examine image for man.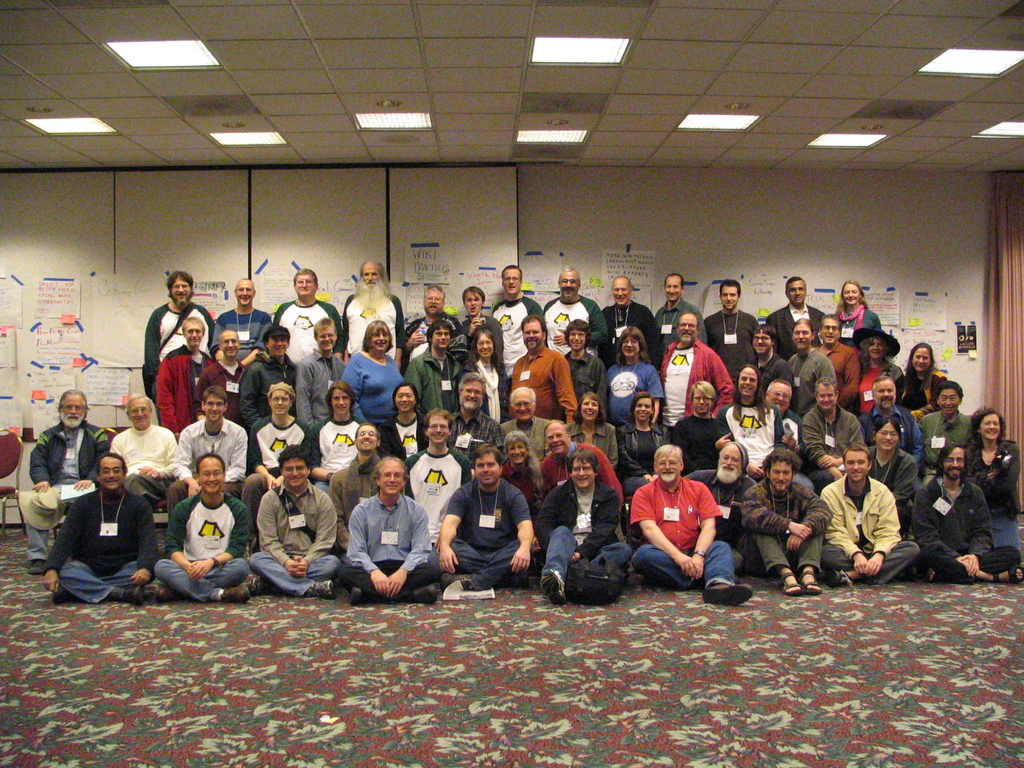
Examination result: 825/444/920/584.
